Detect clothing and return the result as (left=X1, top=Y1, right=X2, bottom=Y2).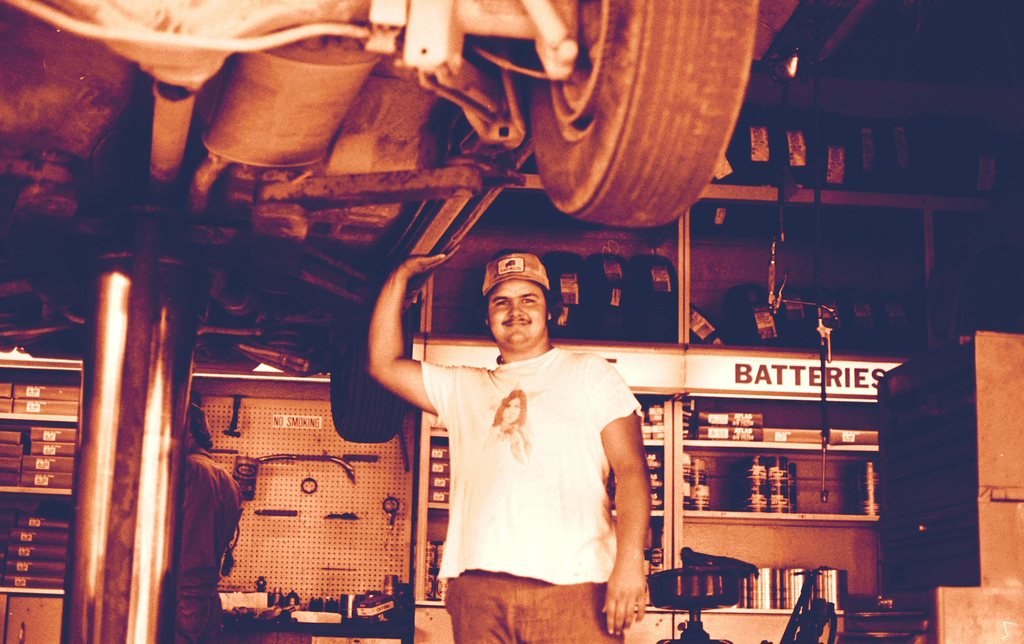
(left=417, top=336, right=650, bottom=643).
